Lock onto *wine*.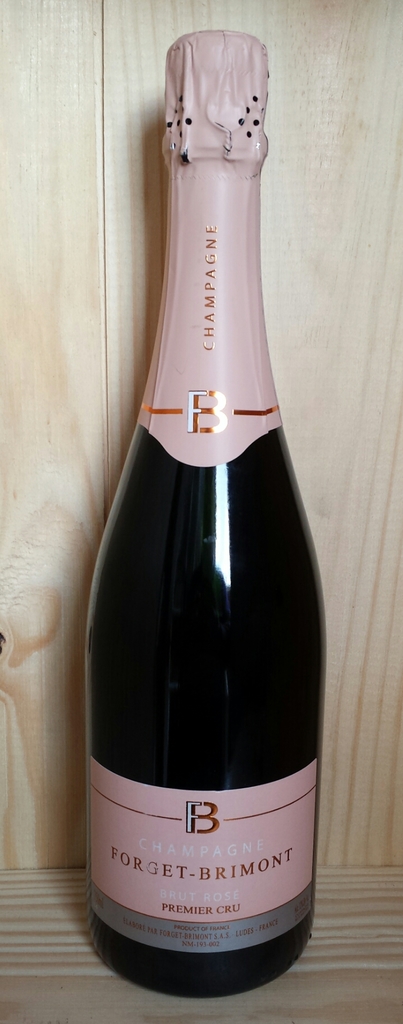
Locked: box=[86, 24, 334, 998].
